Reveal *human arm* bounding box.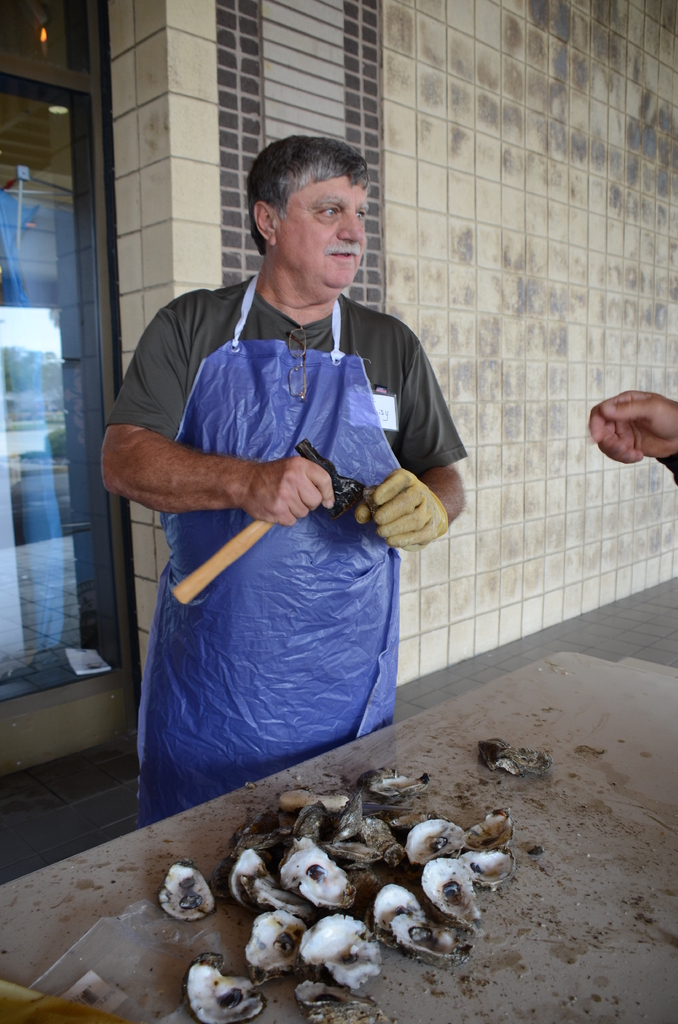
Revealed: bbox=[349, 337, 471, 554].
